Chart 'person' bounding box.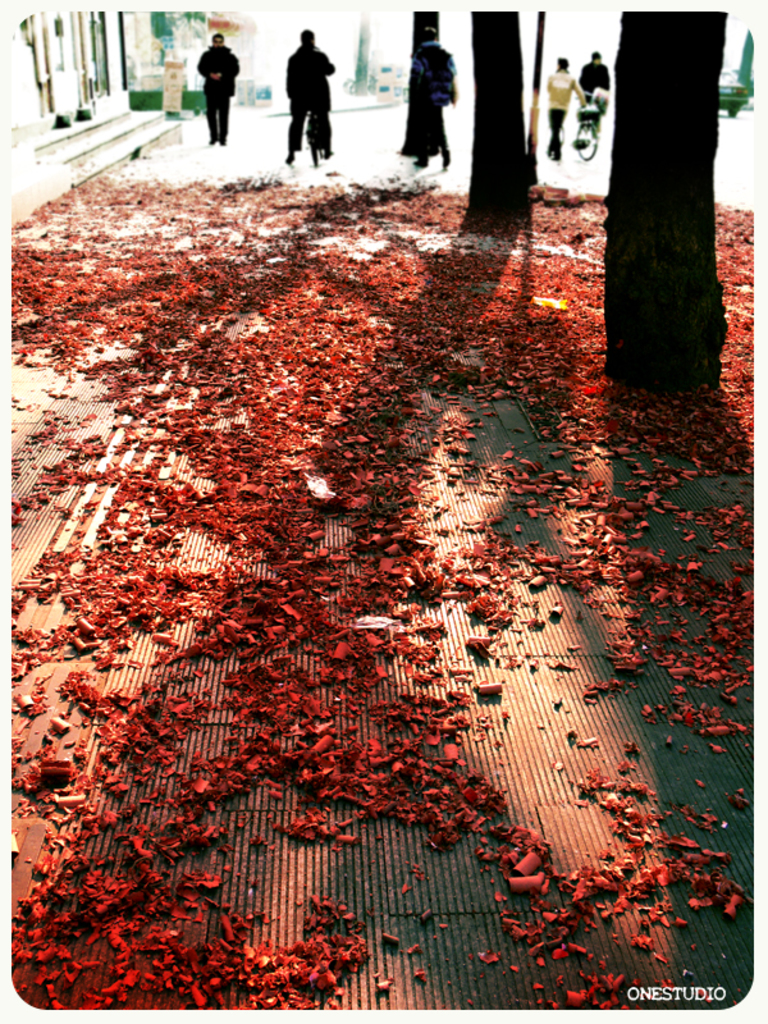
Charted: detection(577, 50, 609, 143).
